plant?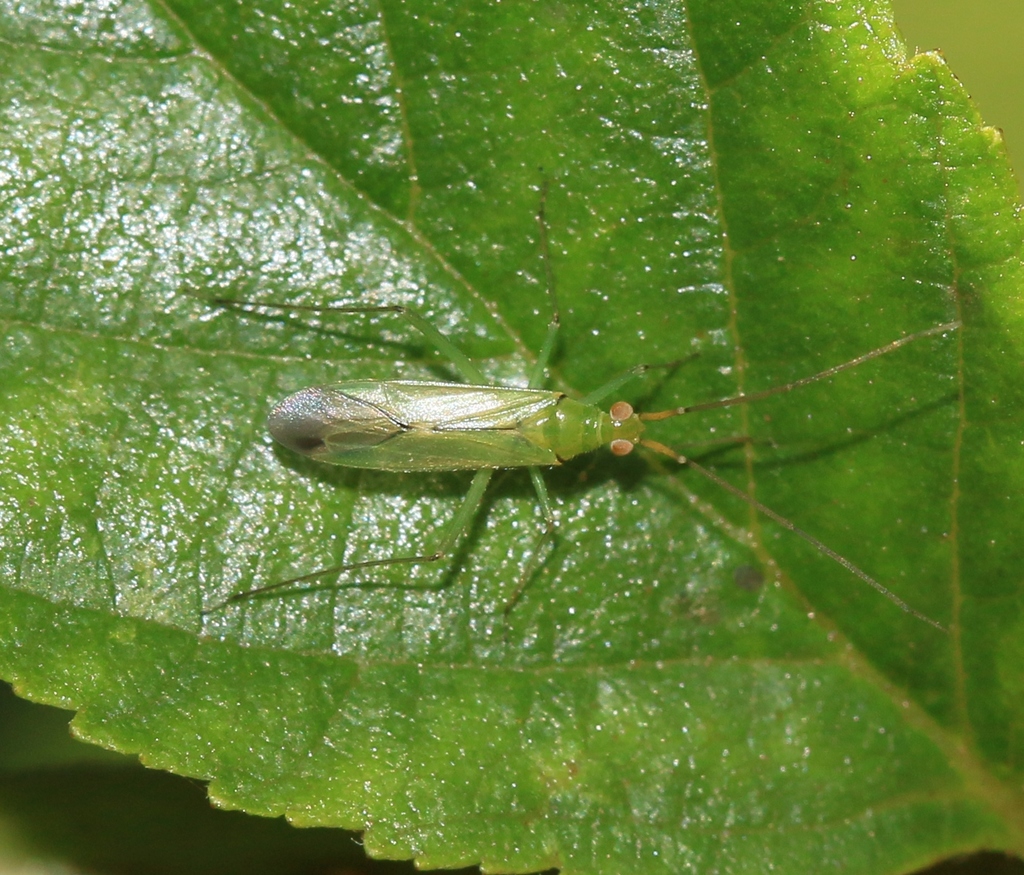
bbox=(0, 0, 1023, 874)
